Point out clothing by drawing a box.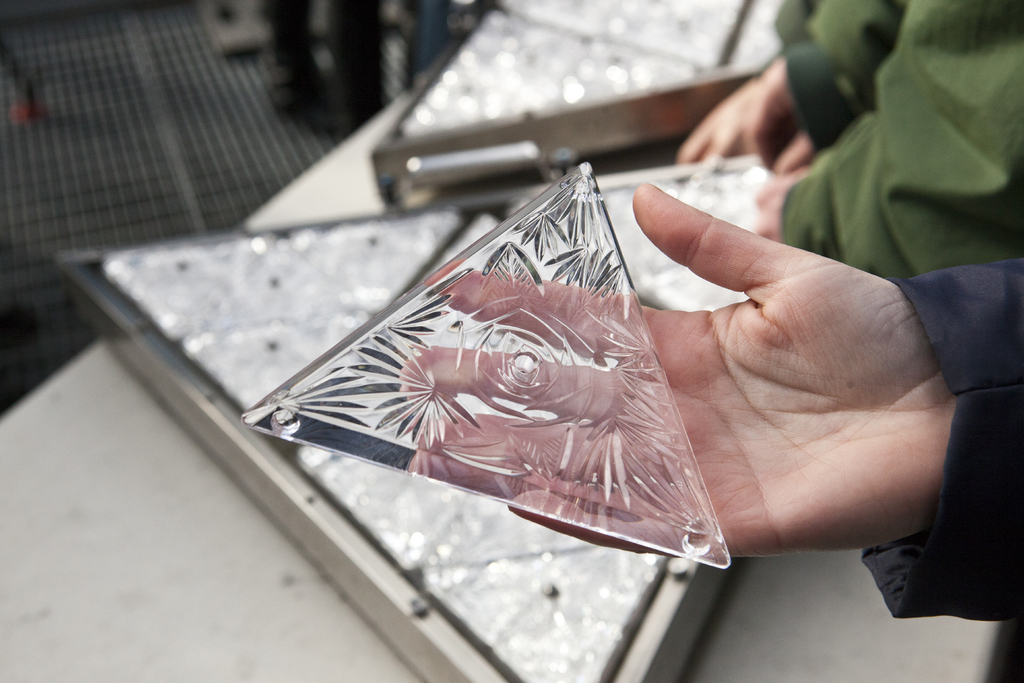
(x1=841, y1=263, x2=1023, y2=625).
